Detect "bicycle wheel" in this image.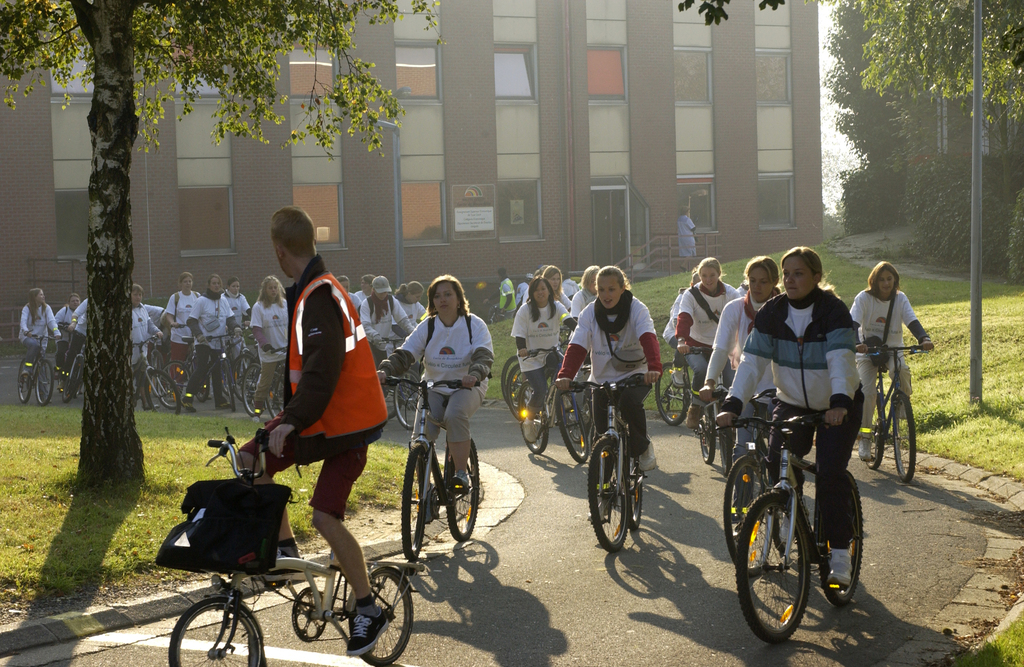
Detection: region(728, 451, 766, 574).
